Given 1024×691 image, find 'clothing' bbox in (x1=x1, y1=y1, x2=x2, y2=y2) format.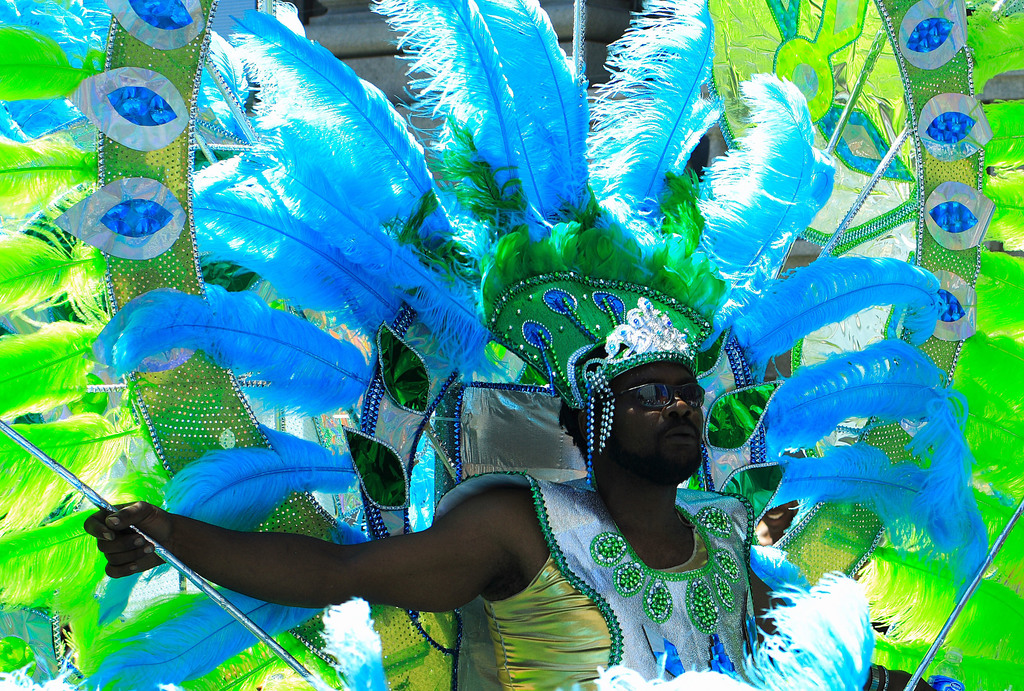
(x1=483, y1=476, x2=760, y2=690).
